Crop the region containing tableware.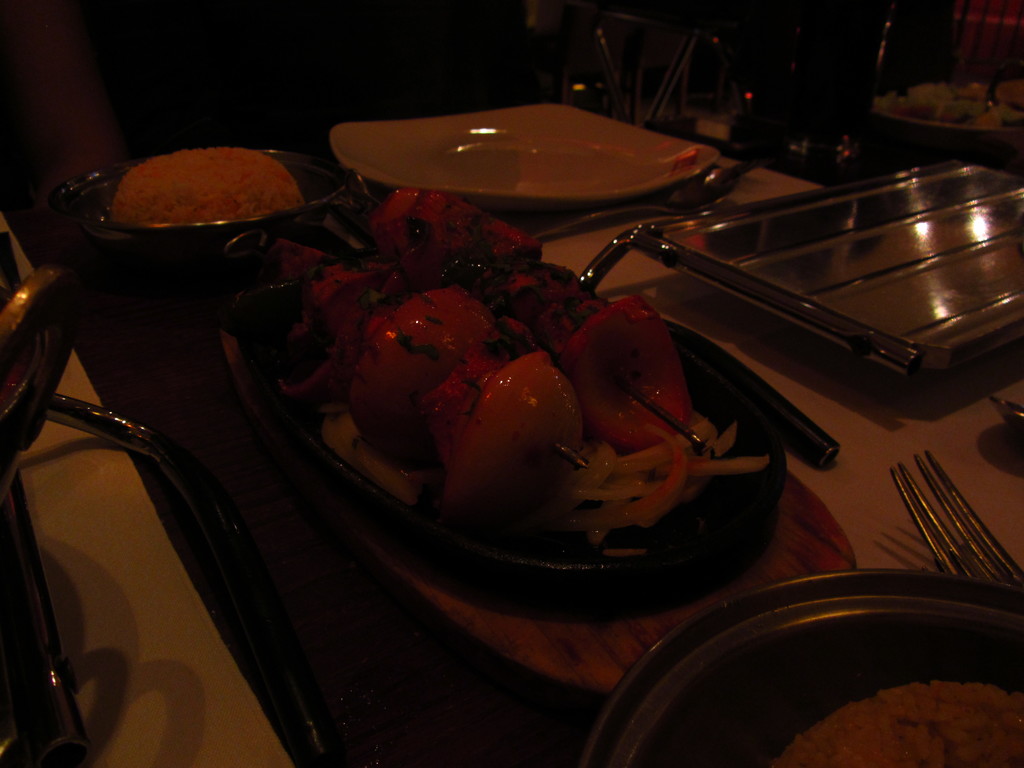
Crop region: [348,107,751,225].
